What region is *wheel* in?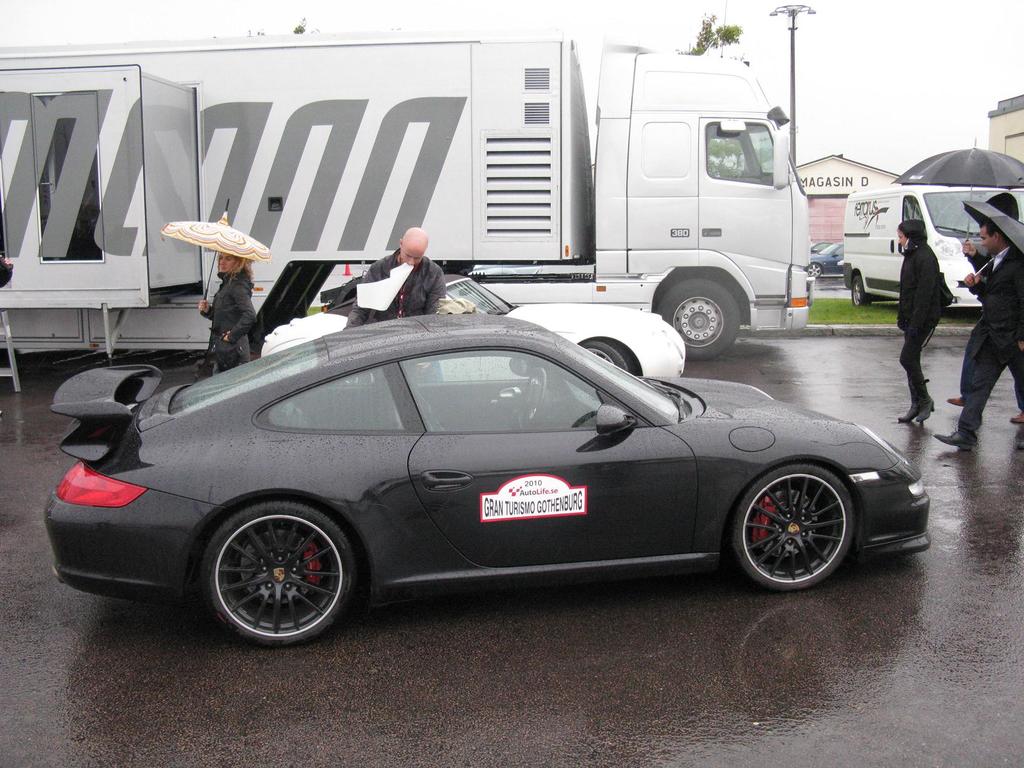
bbox=[803, 262, 826, 282].
